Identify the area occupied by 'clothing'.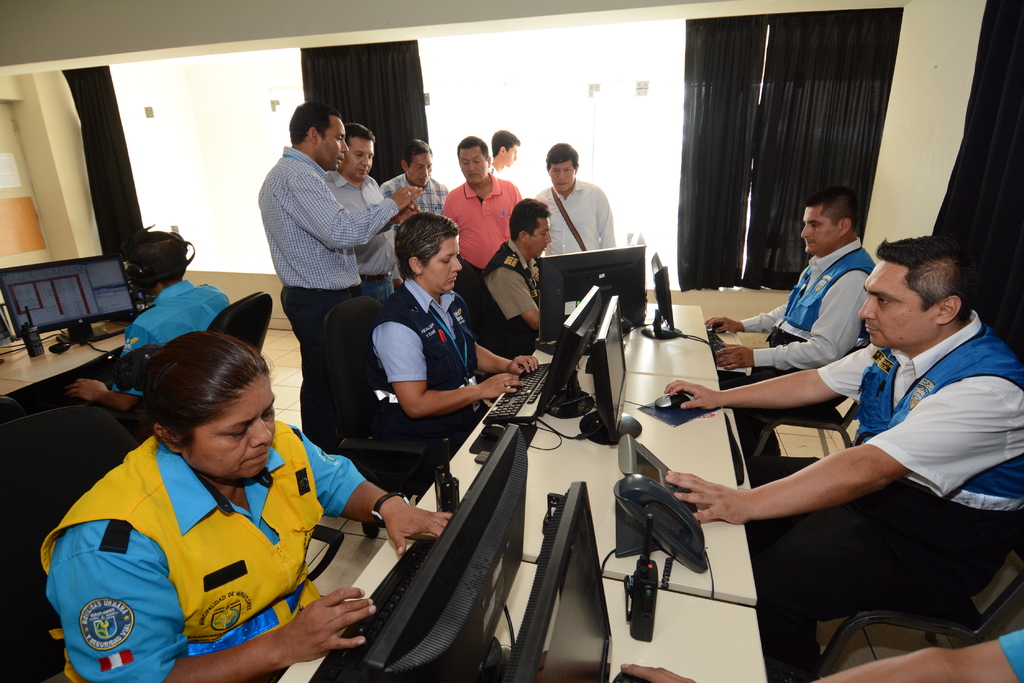
Area: bbox(257, 143, 395, 444).
